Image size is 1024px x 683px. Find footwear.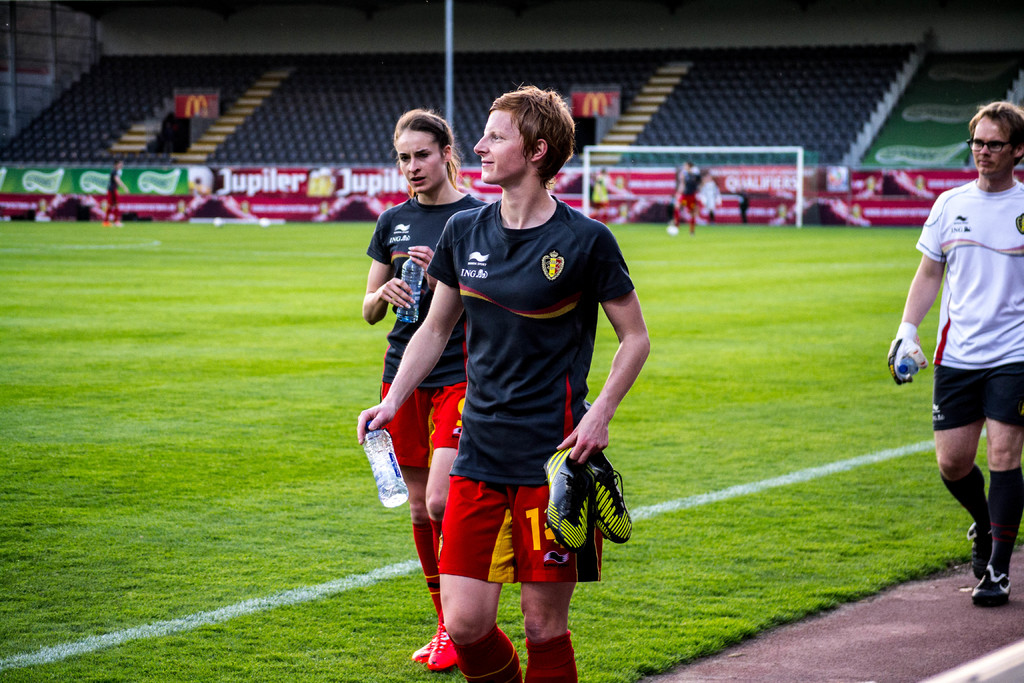
(965,520,993,575).
